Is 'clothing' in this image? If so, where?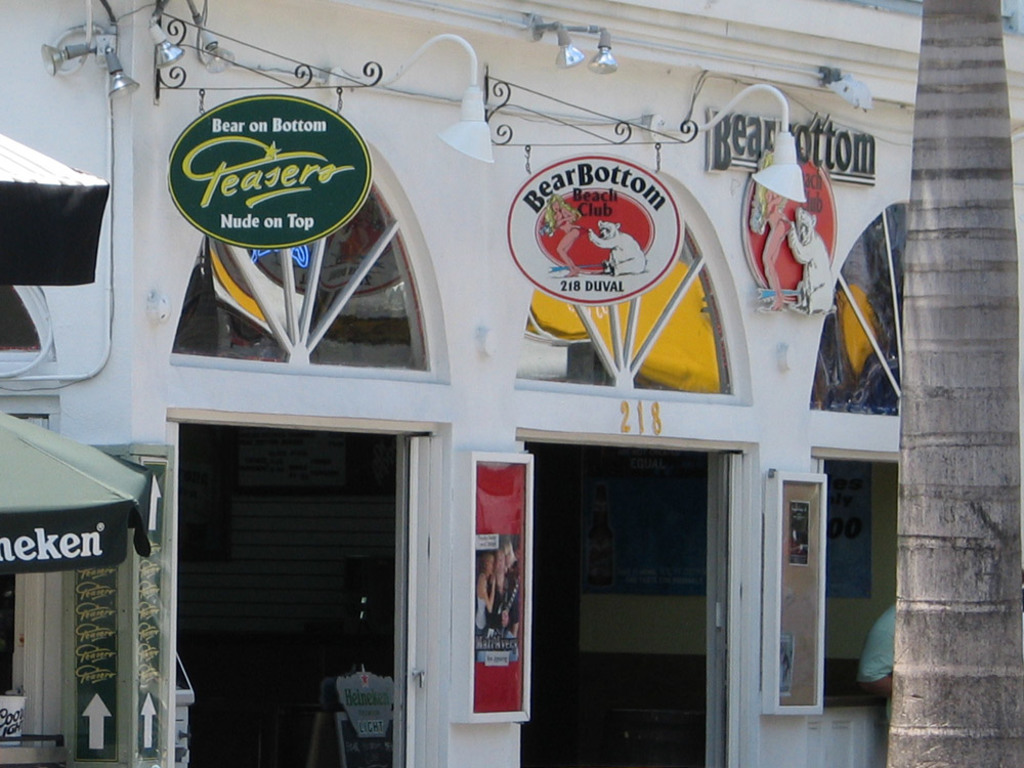
Yes, at bbox=(556, 205, 582, 234).
